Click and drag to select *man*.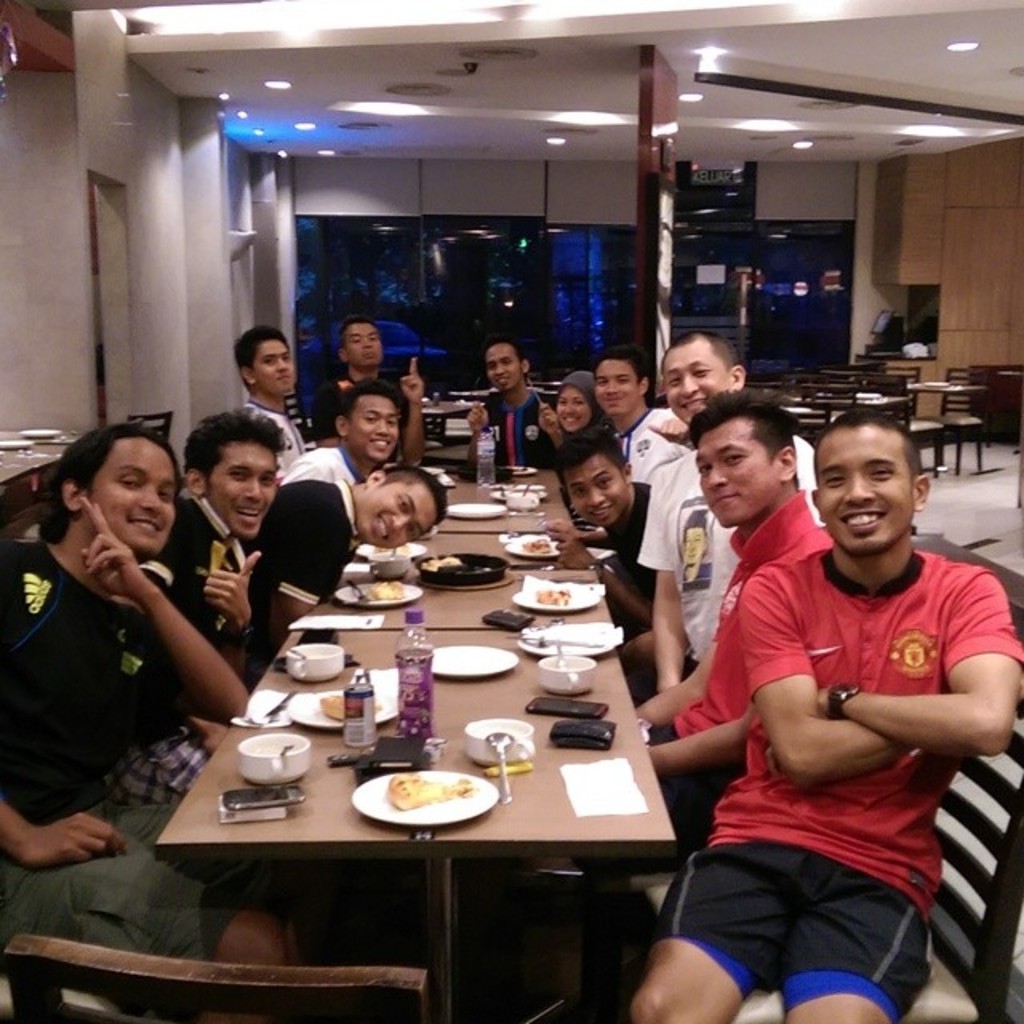
Selection: <box>302,373,394,461</box>.
